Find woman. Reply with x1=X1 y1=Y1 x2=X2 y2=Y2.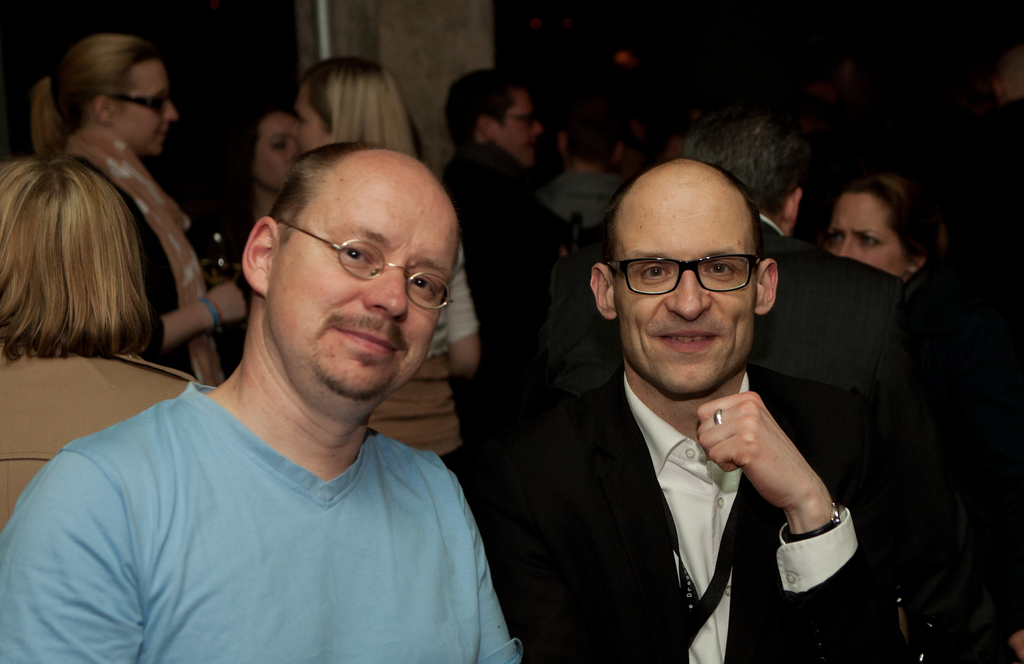
x1=200 y1=95 x2=311 y2=384.
